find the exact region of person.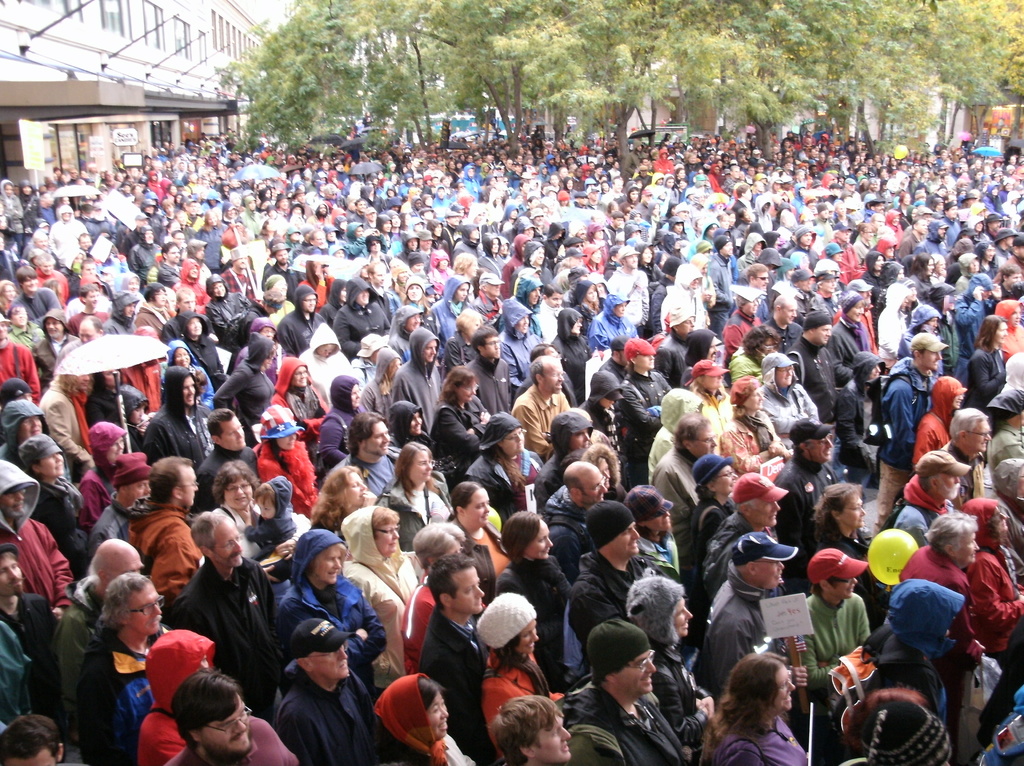
Exact region: bbox=[220, 330, 306, 428].
